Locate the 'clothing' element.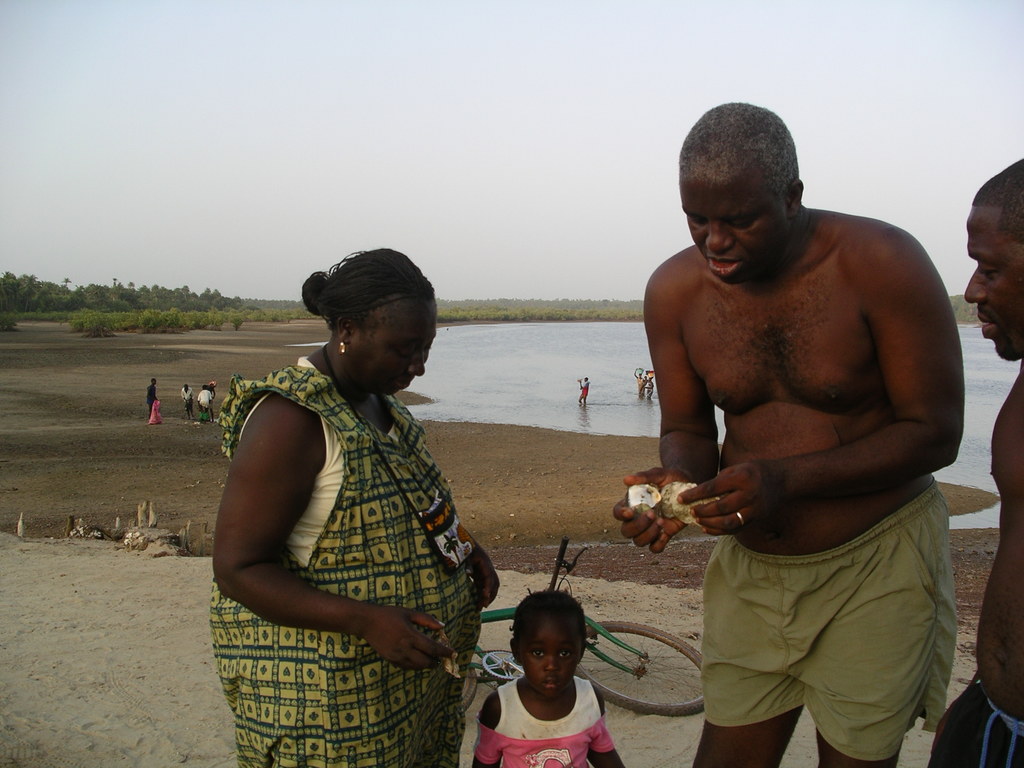
Element bbox: rect(927, 673, 1023, 767).
